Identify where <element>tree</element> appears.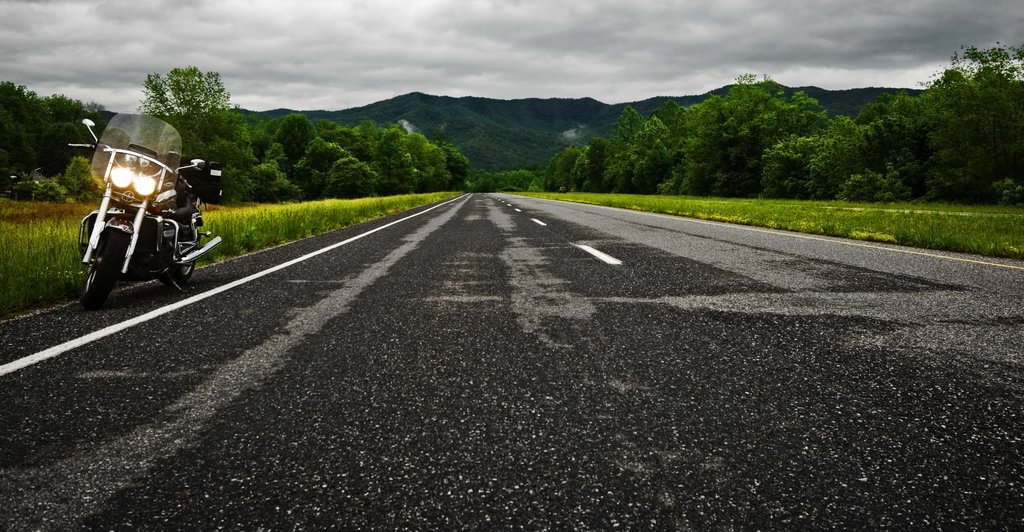
Appears at 33 121 79 178.
